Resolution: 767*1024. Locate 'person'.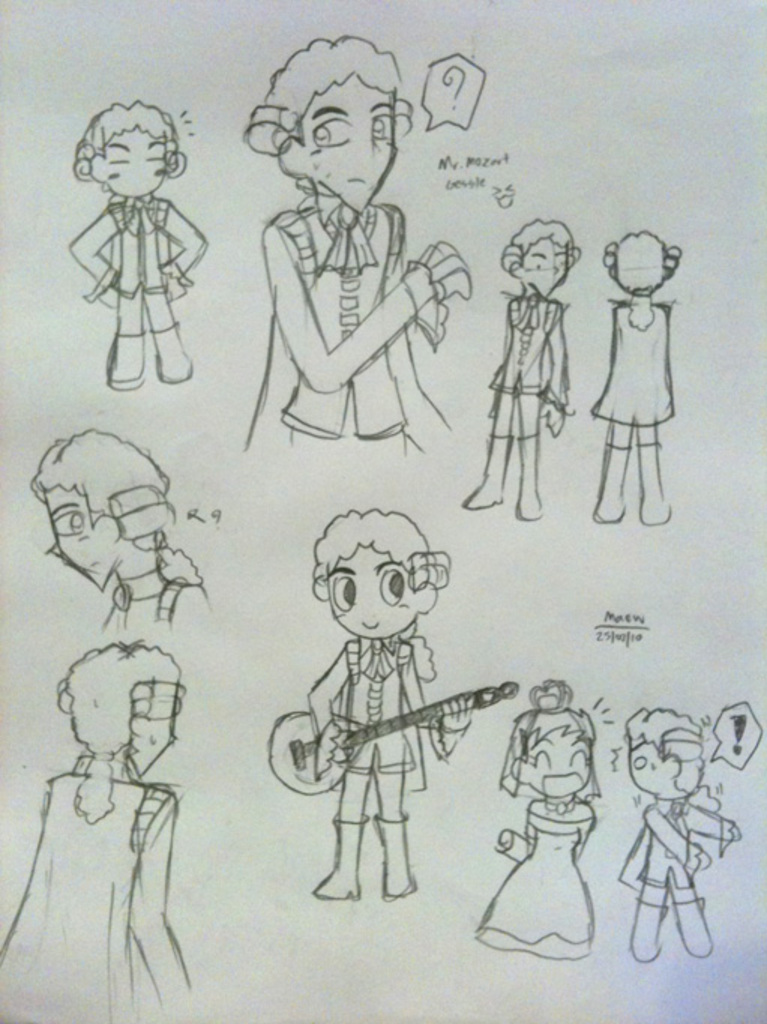
[632,712,723,974].
